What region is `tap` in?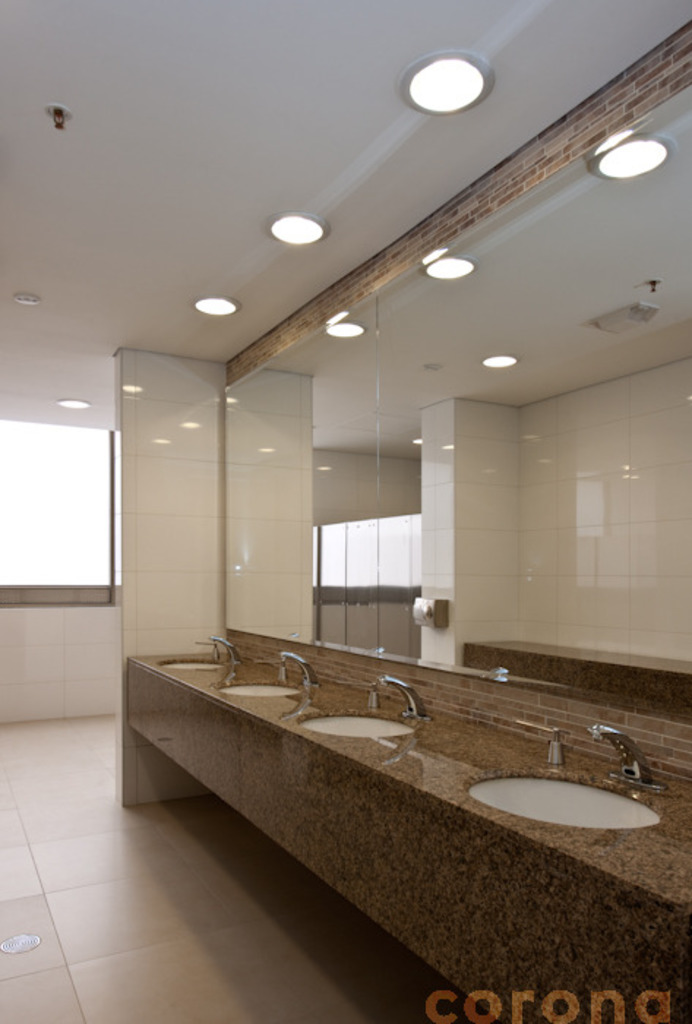
x1=208 y1=633 x2=246 y2=676.
